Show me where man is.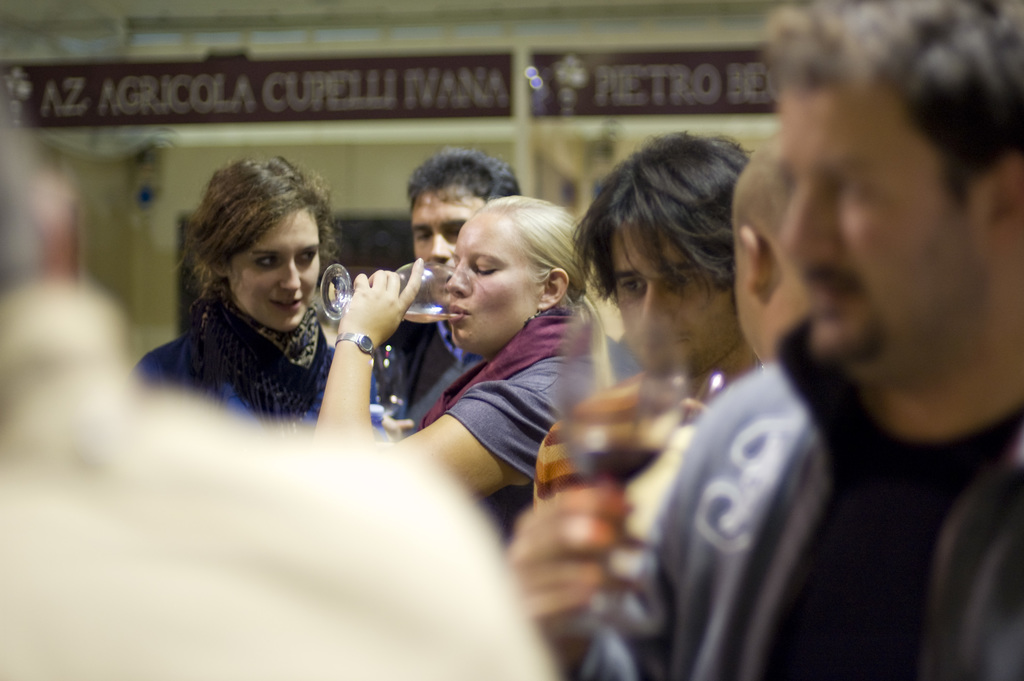
man is at 388,149,524,423.
